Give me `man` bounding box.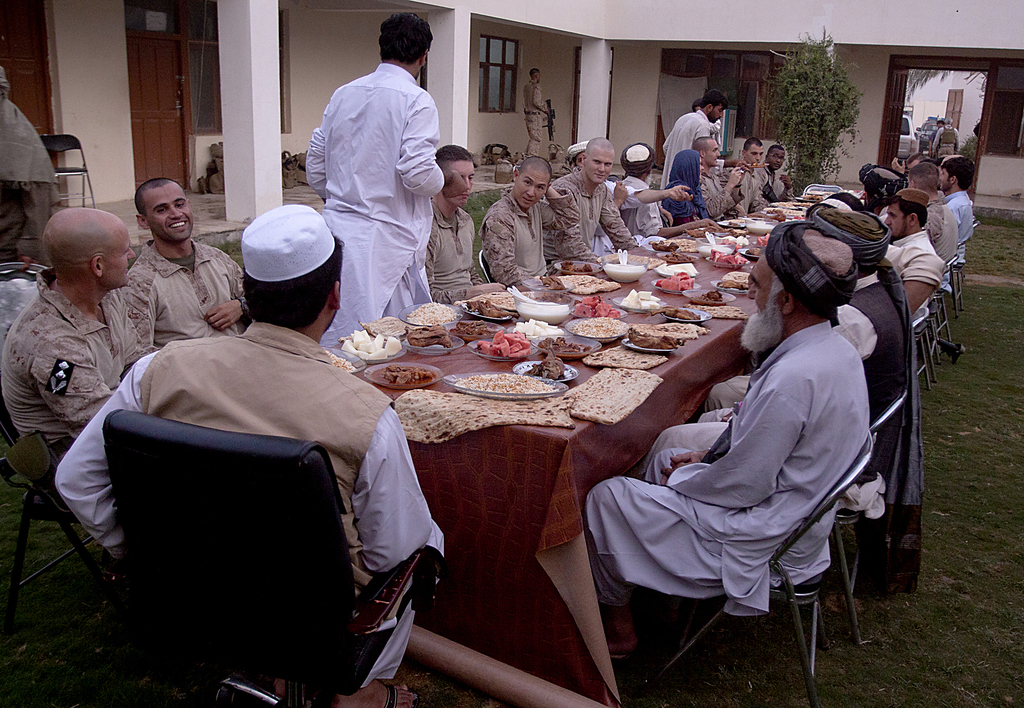
detection(114, 179, 248, 347).
